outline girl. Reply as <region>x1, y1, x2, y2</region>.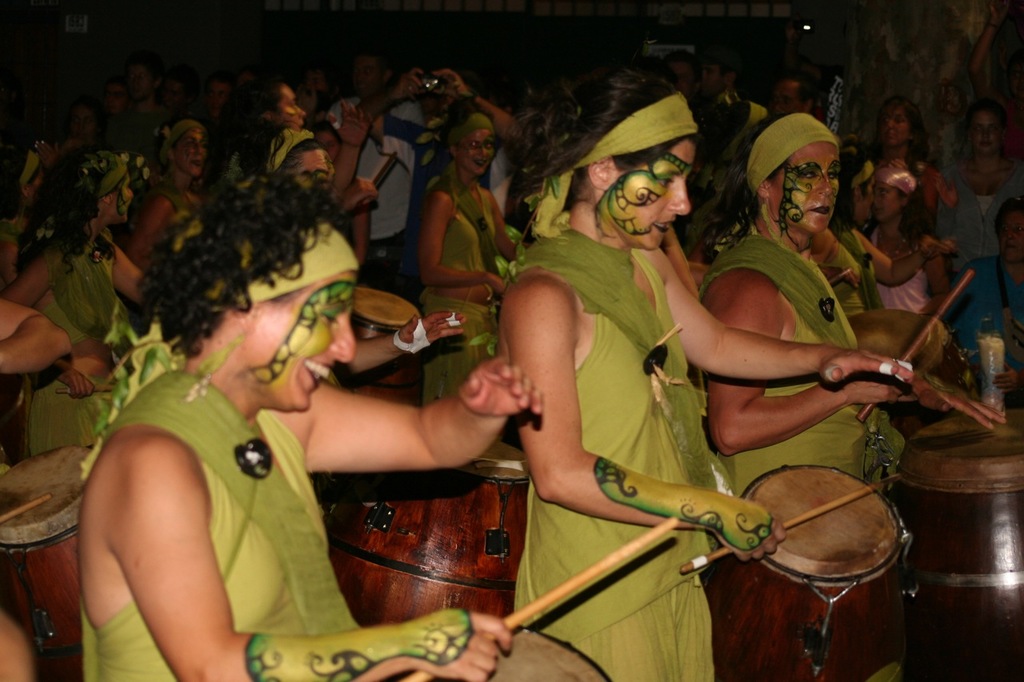
<region>418, 101, 523, 417</region>.
